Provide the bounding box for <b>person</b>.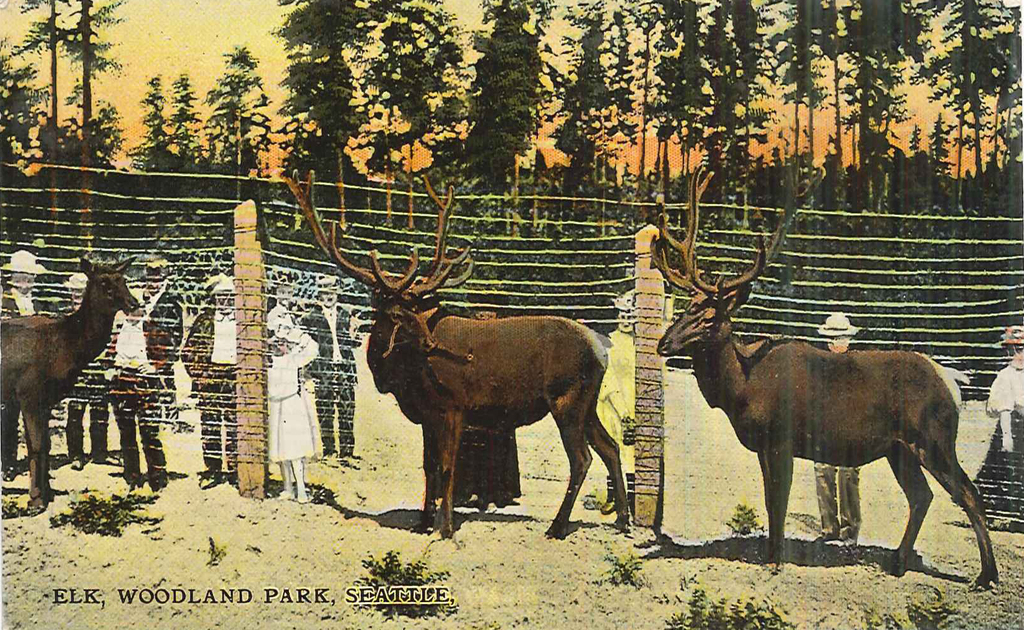
0:249:54:488.
